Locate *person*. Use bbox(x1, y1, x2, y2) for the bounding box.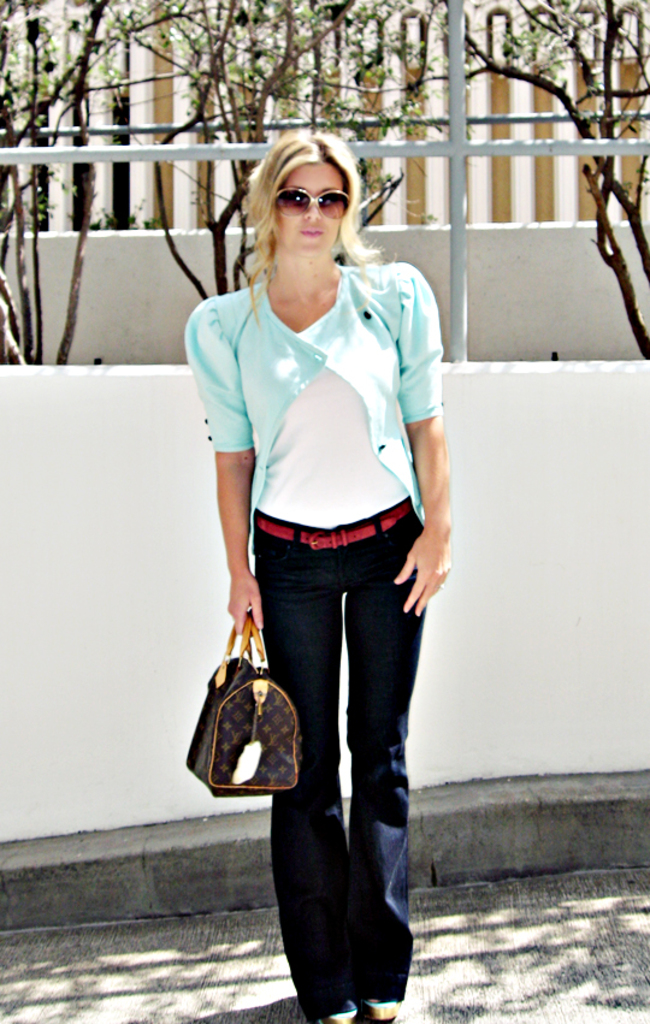
bbox(179, 131, 454, 1023).
